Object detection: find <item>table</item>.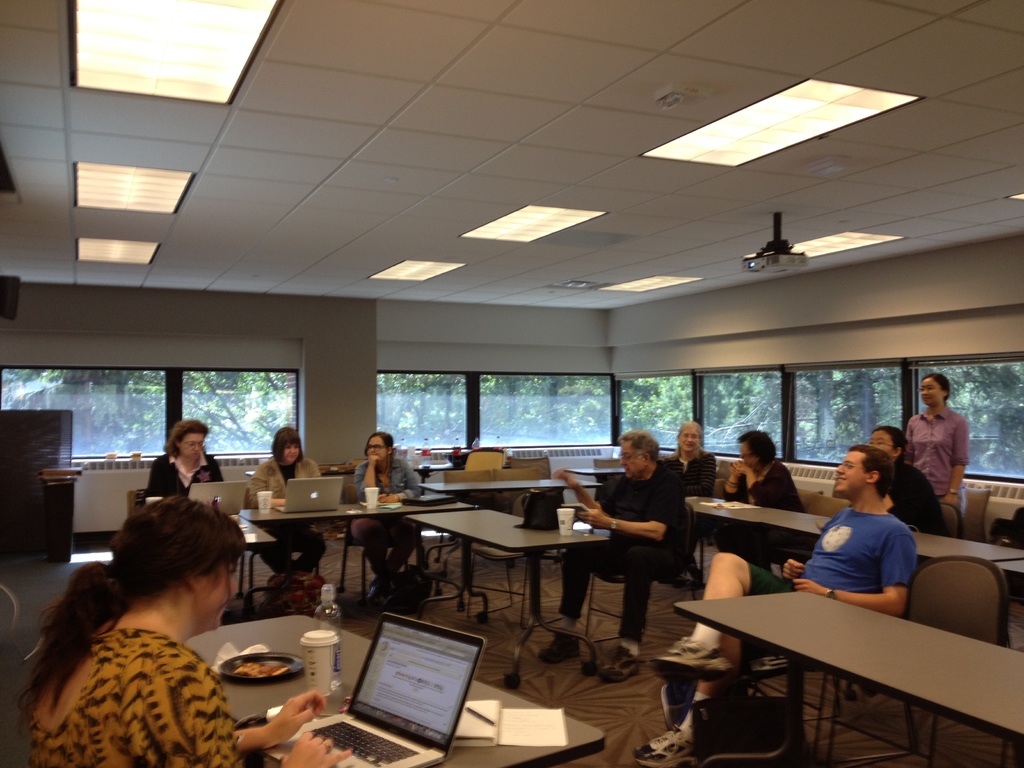
region(419, 477, 599, 493).
